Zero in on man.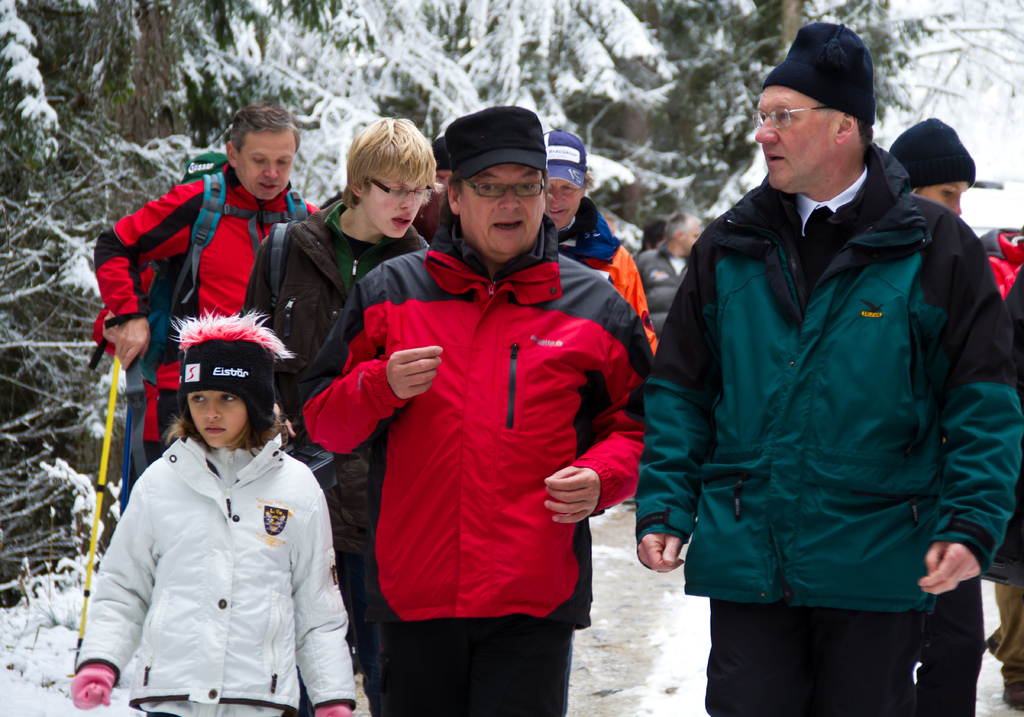
Zeroed in: [92, 105, 321, 519].
